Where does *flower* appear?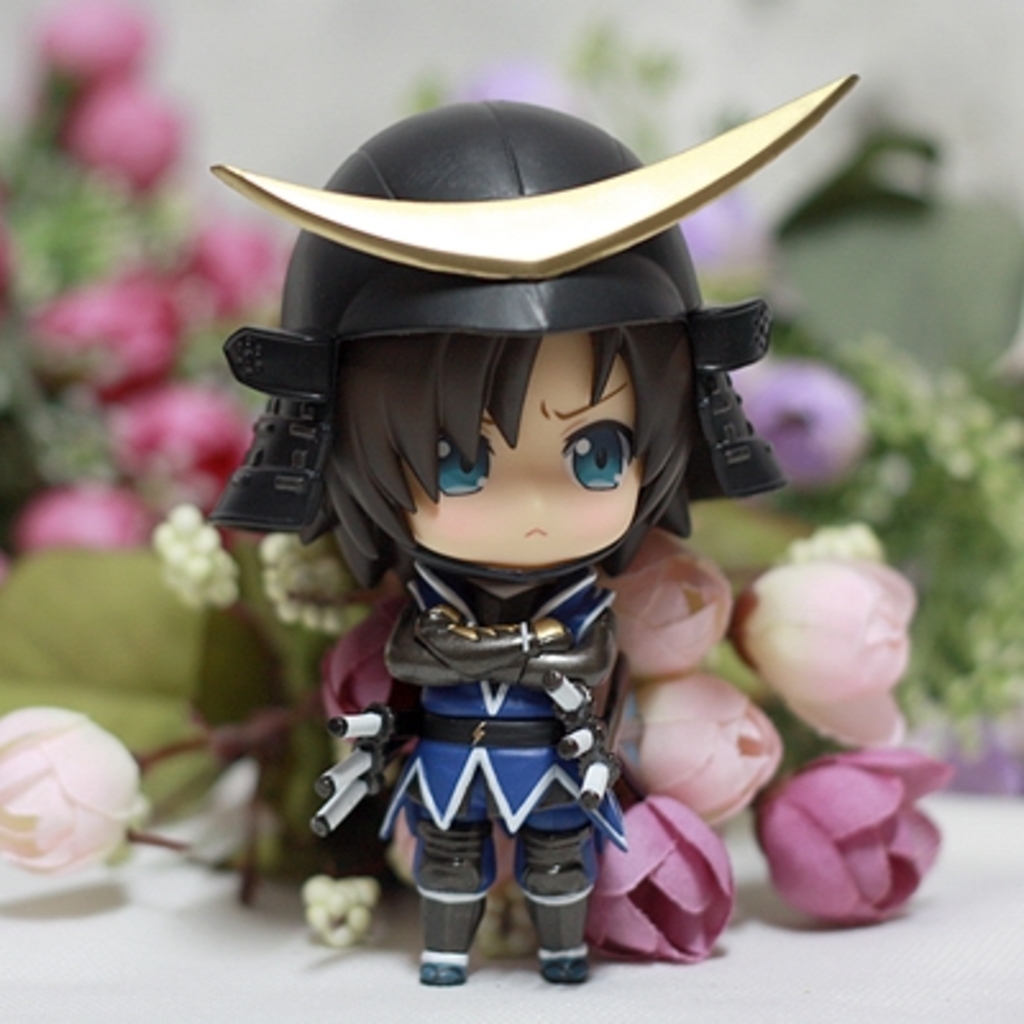
Appears at <region>722, 558, 916, 750</region>.
